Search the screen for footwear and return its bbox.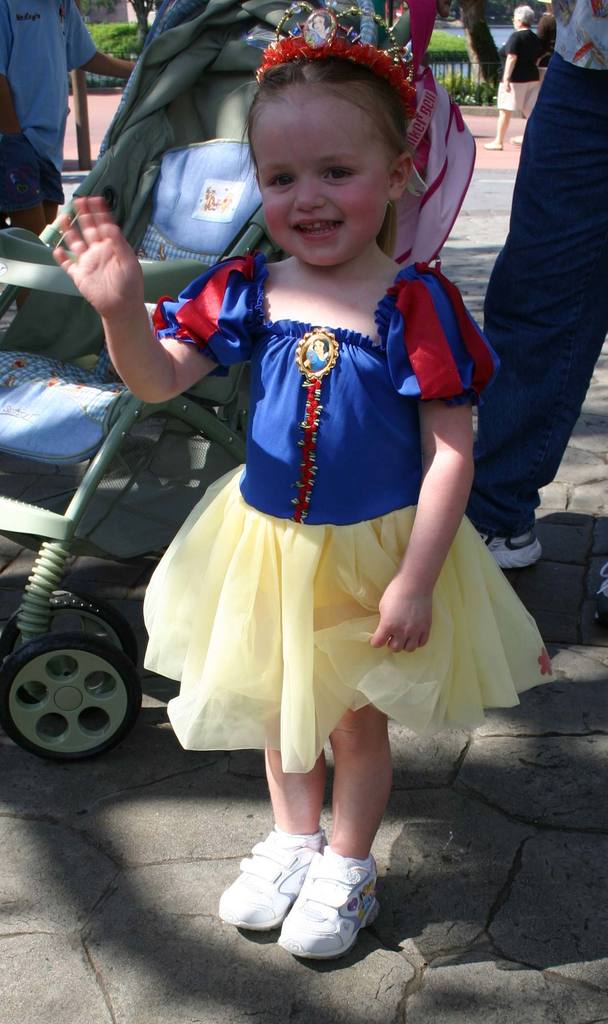
Found: {"left": 275, "top": 843, "right": 391, "bottom": 965}.
